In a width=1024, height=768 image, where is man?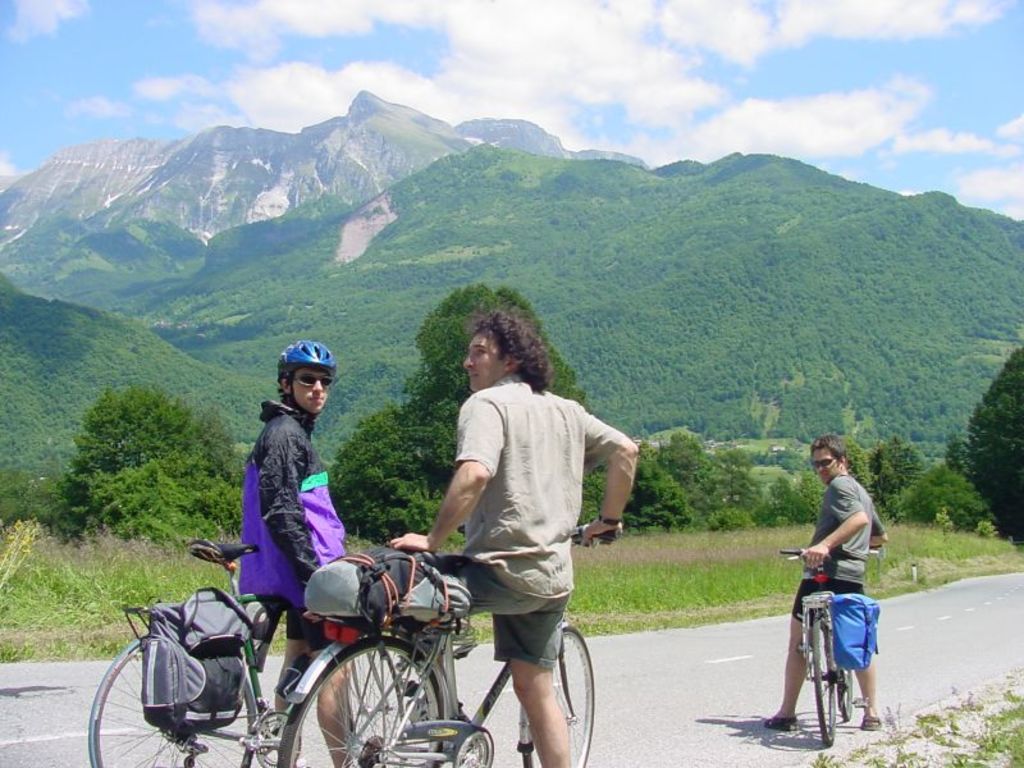
x1=228 y1=340 x2=375 y2=767.
